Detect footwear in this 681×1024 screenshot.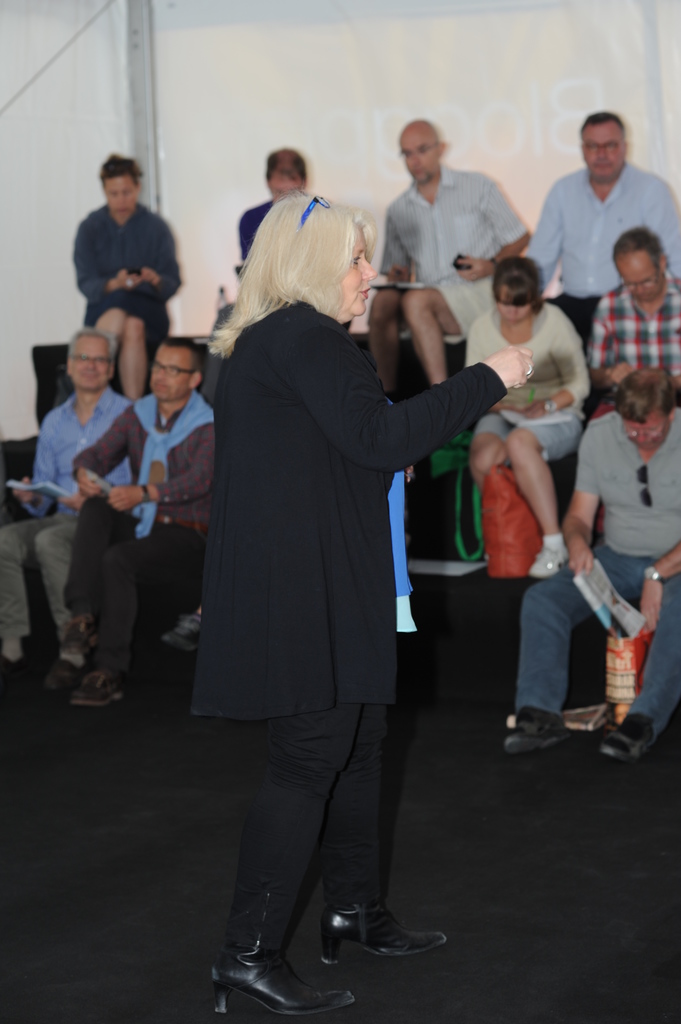
Detection: bbox=[501, 707, 574, 760].
